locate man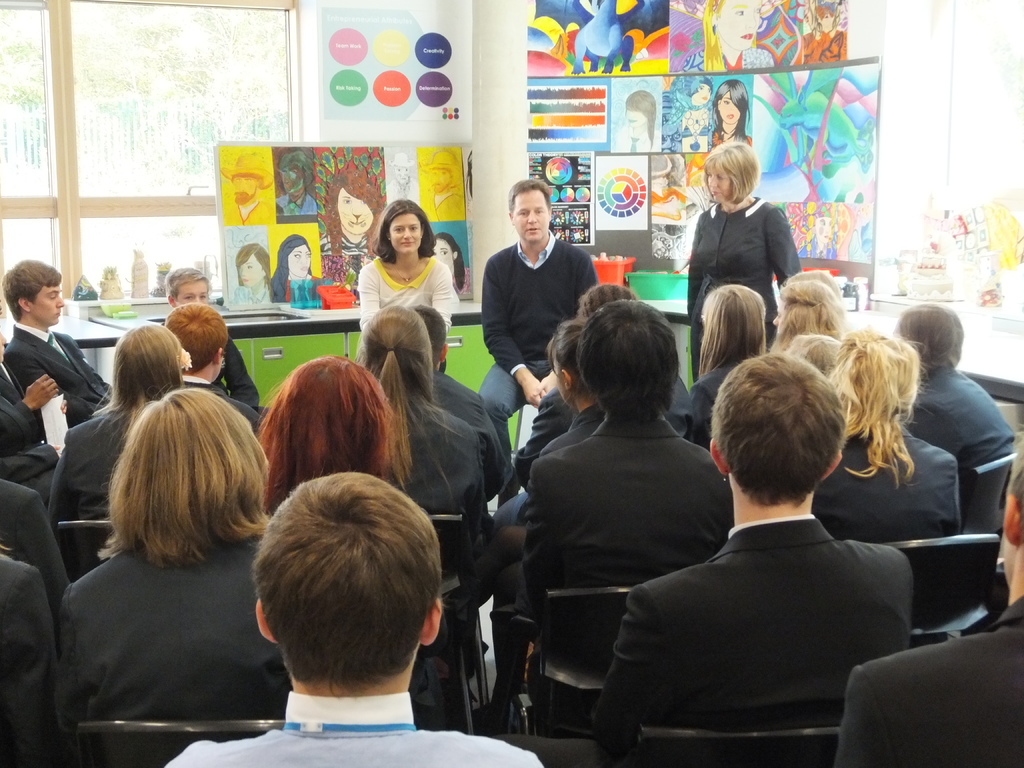
589, 355, 911, 758
